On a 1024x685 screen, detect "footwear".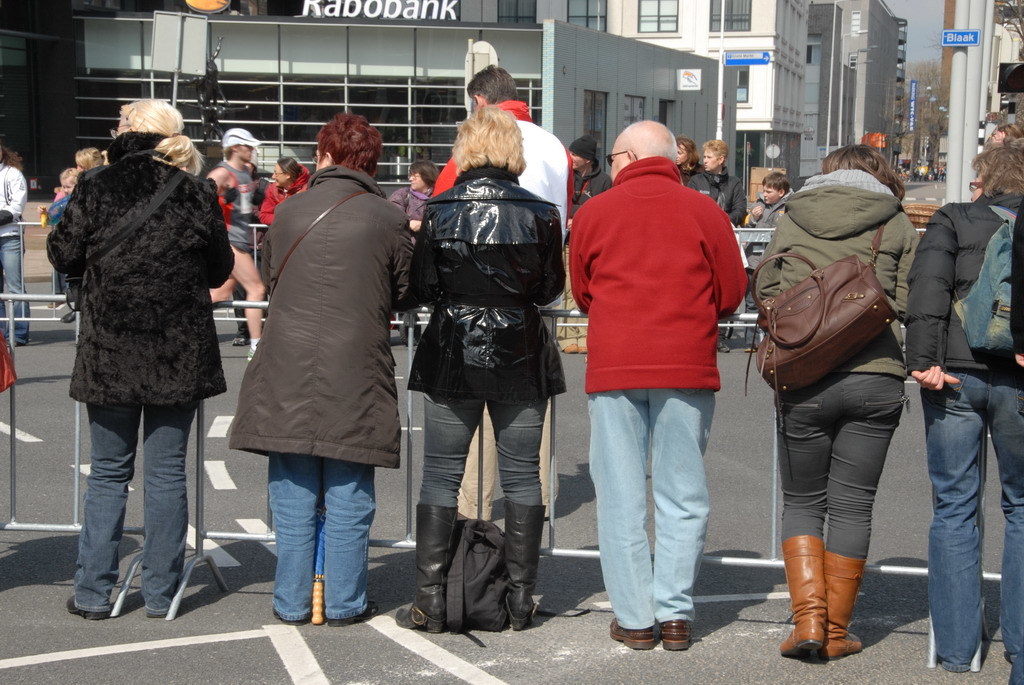
58, 307, 77, 323.
